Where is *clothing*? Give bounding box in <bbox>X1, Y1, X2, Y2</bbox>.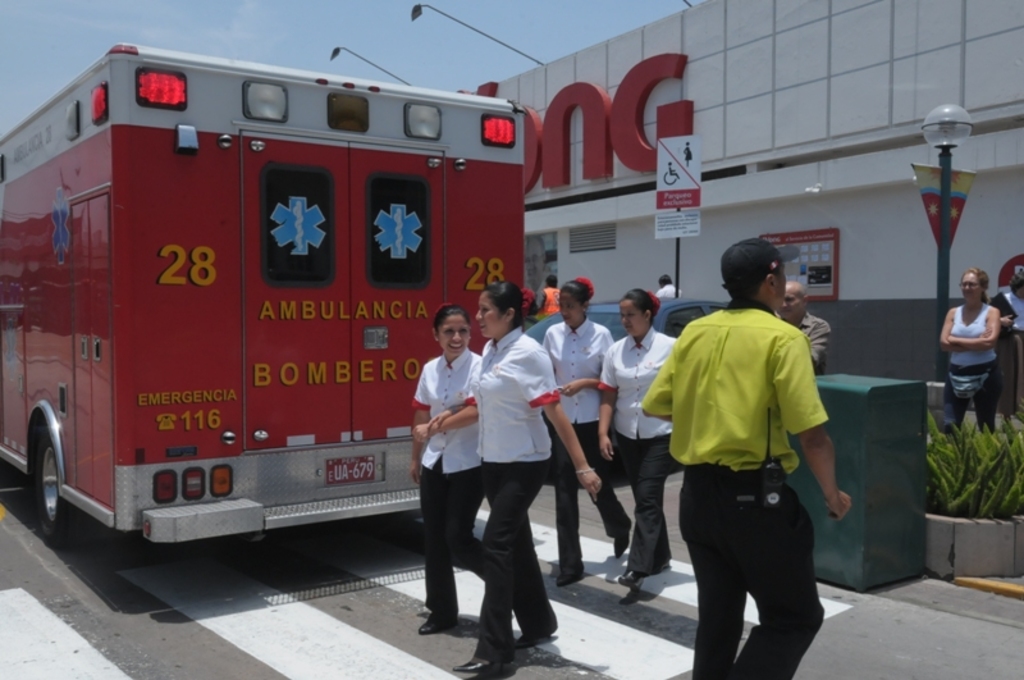
<bbox>613, 324, 667, 567</bbox>.
